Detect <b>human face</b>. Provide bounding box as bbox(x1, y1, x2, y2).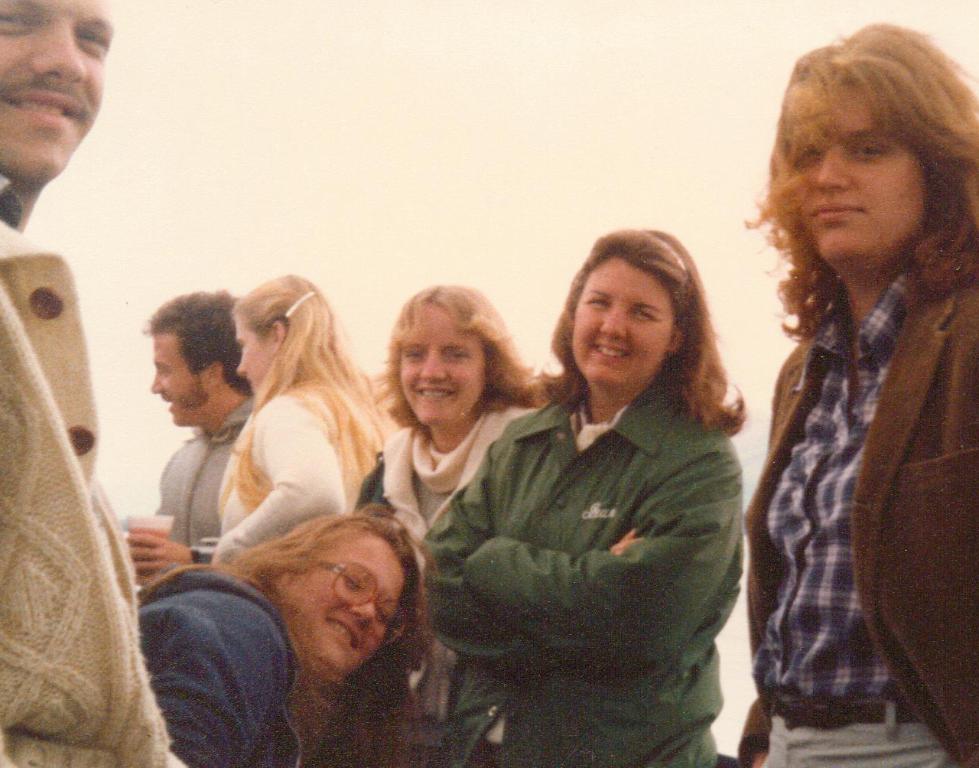
bbox(148, 330, 211, 428).
